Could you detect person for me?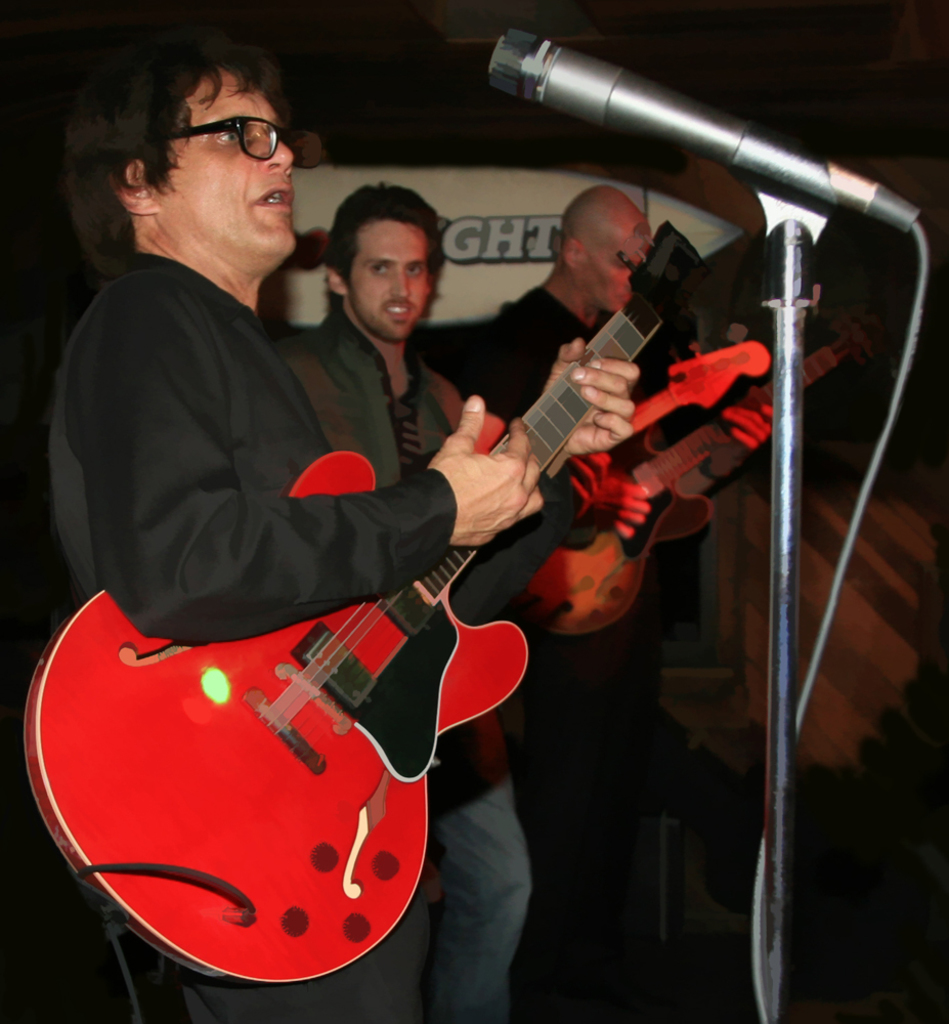
Detection result: (x1=256, y1=182, x2=649, y2=1018).
